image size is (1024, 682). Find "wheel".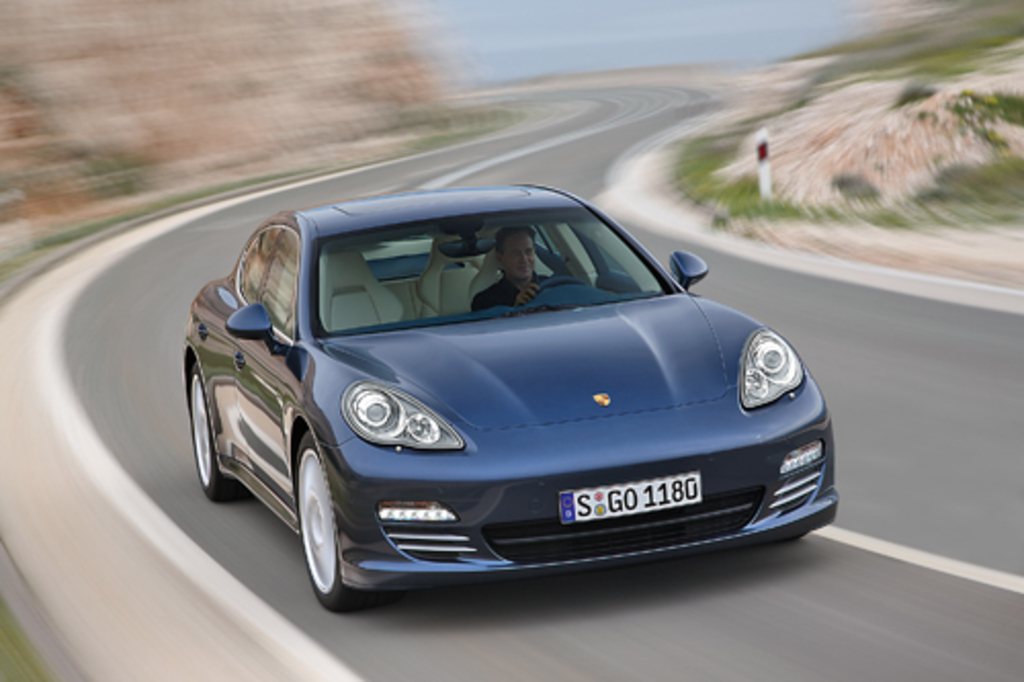
bbox=(279, 436, 371, 604).
